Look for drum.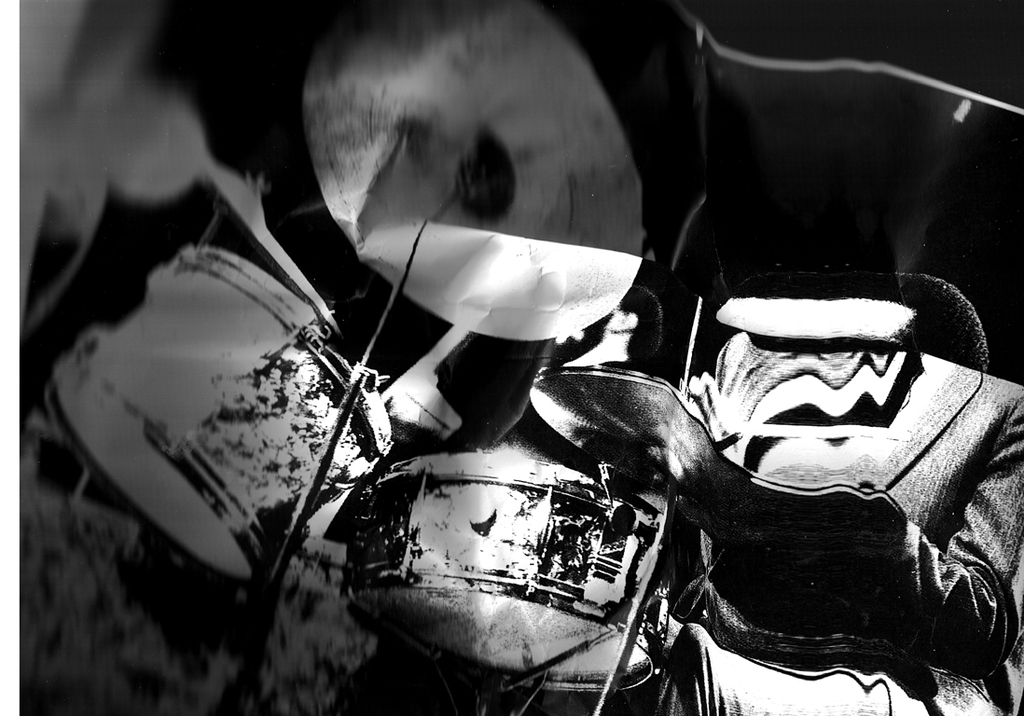
Found: 48, 242, 392, 579.
